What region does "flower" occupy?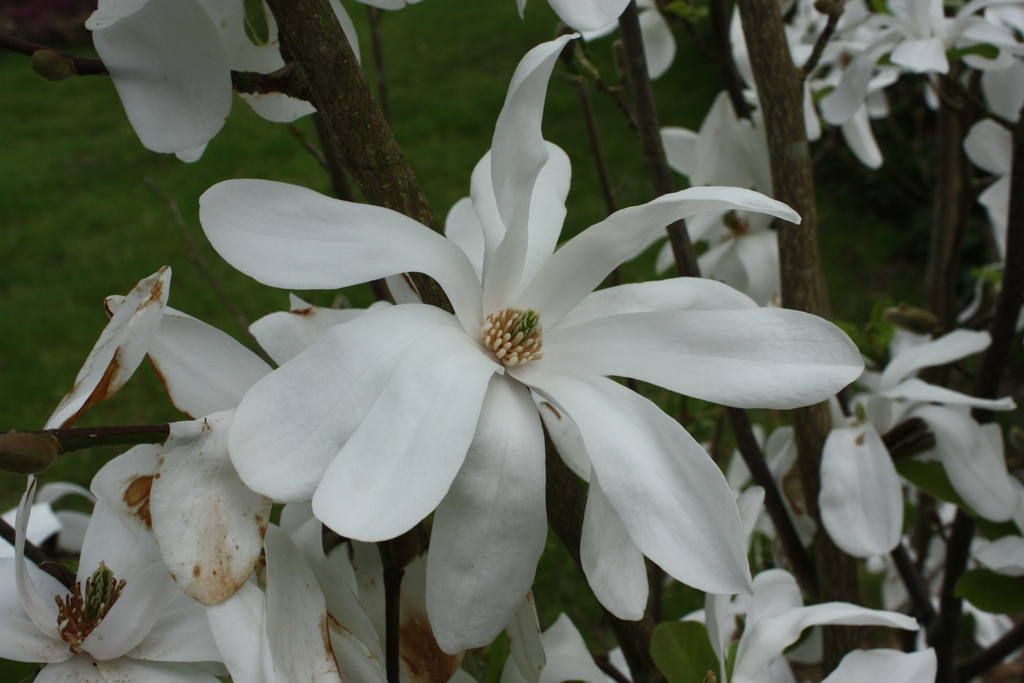
BBox(829, 336, 1016, 559).
